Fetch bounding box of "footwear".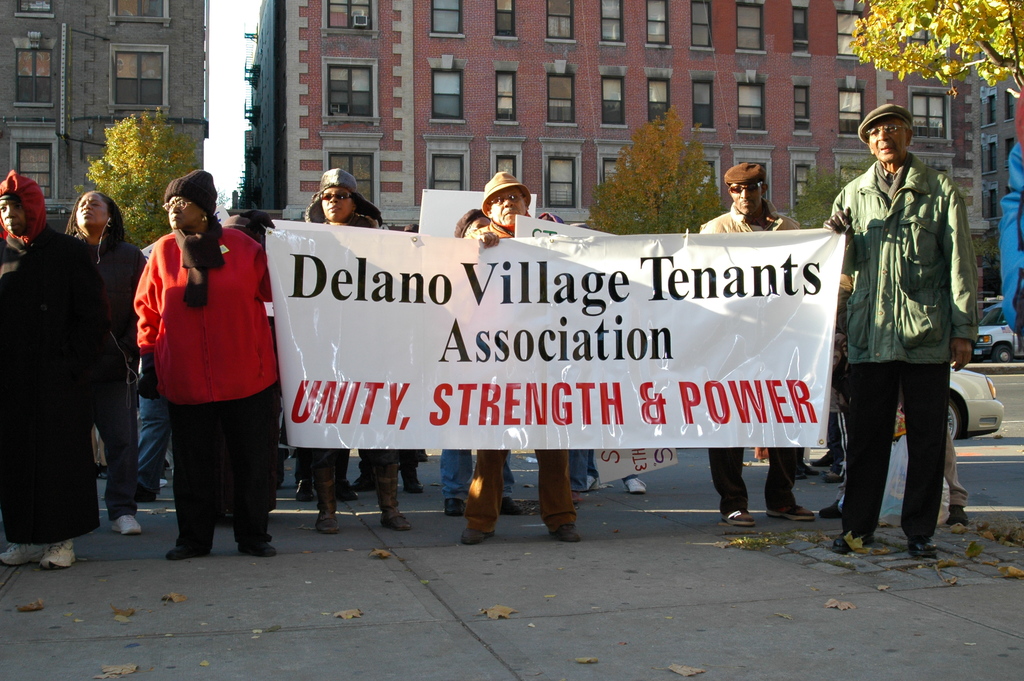
Bbox: <bbox>42, 539, 76, 566</bbox>.
